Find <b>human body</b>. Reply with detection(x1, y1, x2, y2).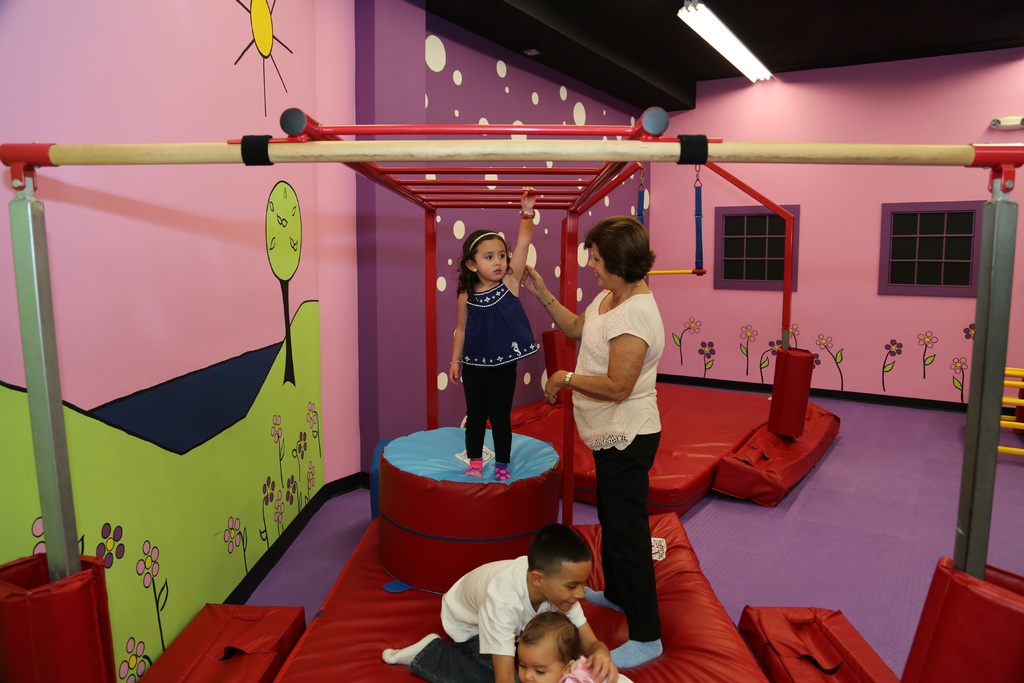
detection(430, 540, 616, 678).
